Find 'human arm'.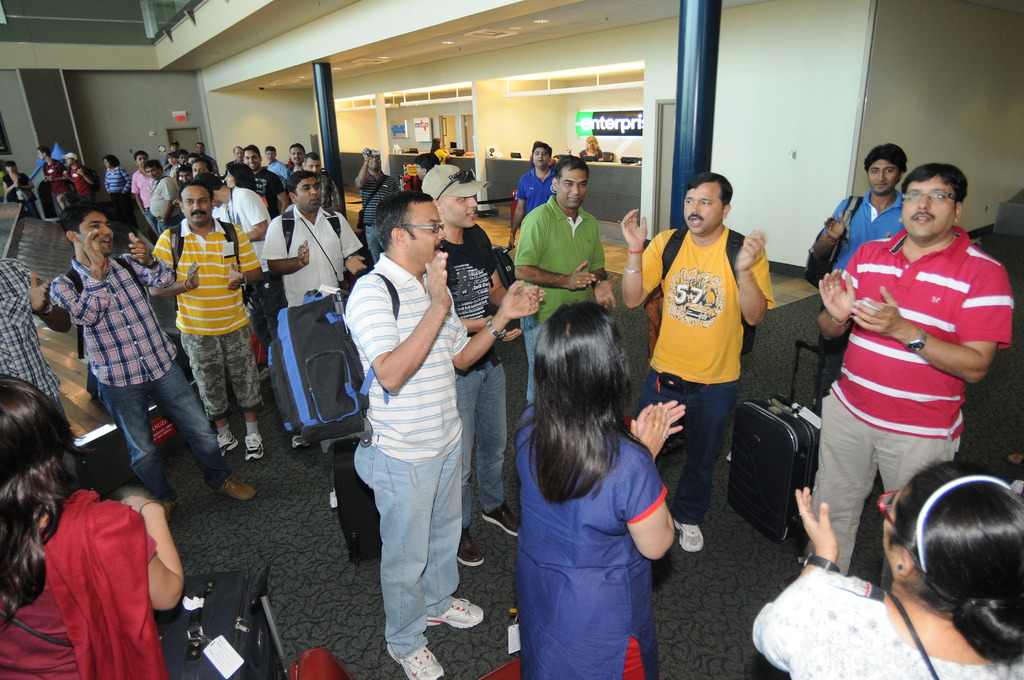
detection(113, 490, 188, 610).
